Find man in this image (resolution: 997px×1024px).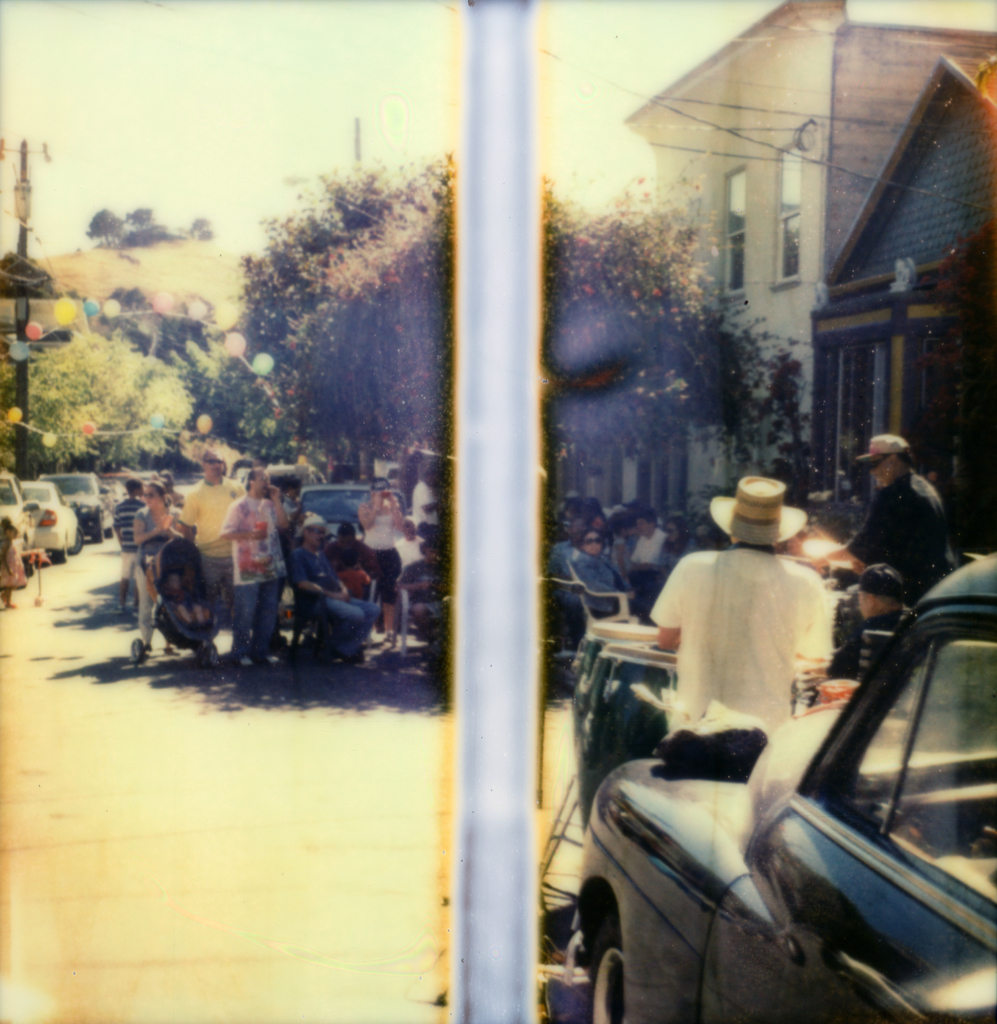
<region>801, 433, 970, 612</region>.
